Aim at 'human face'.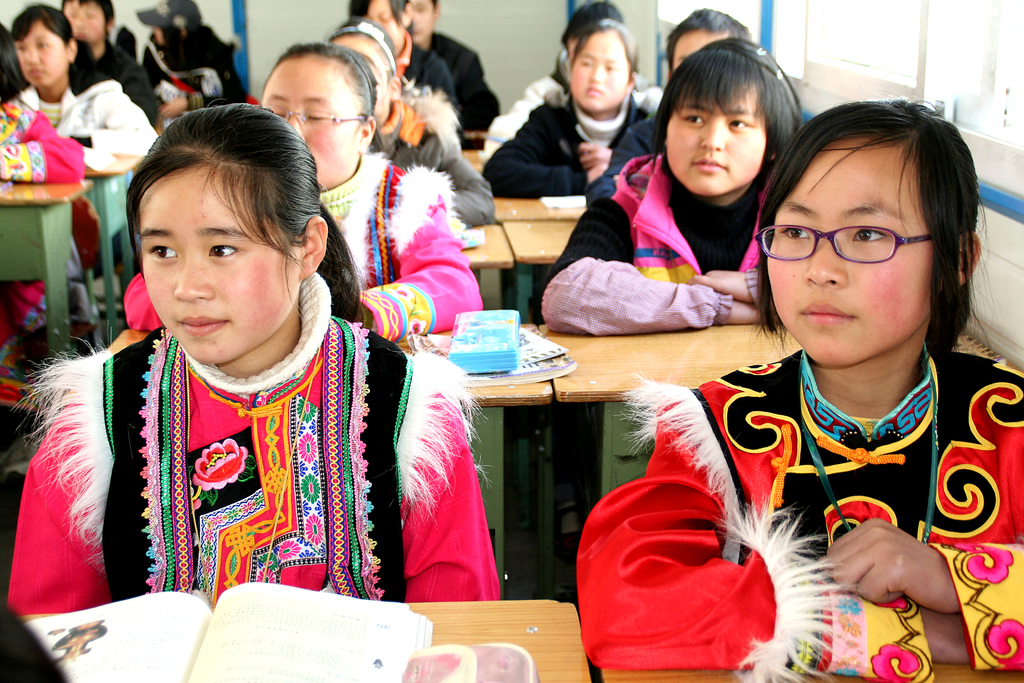
Aimed at 767:139:932:365.
